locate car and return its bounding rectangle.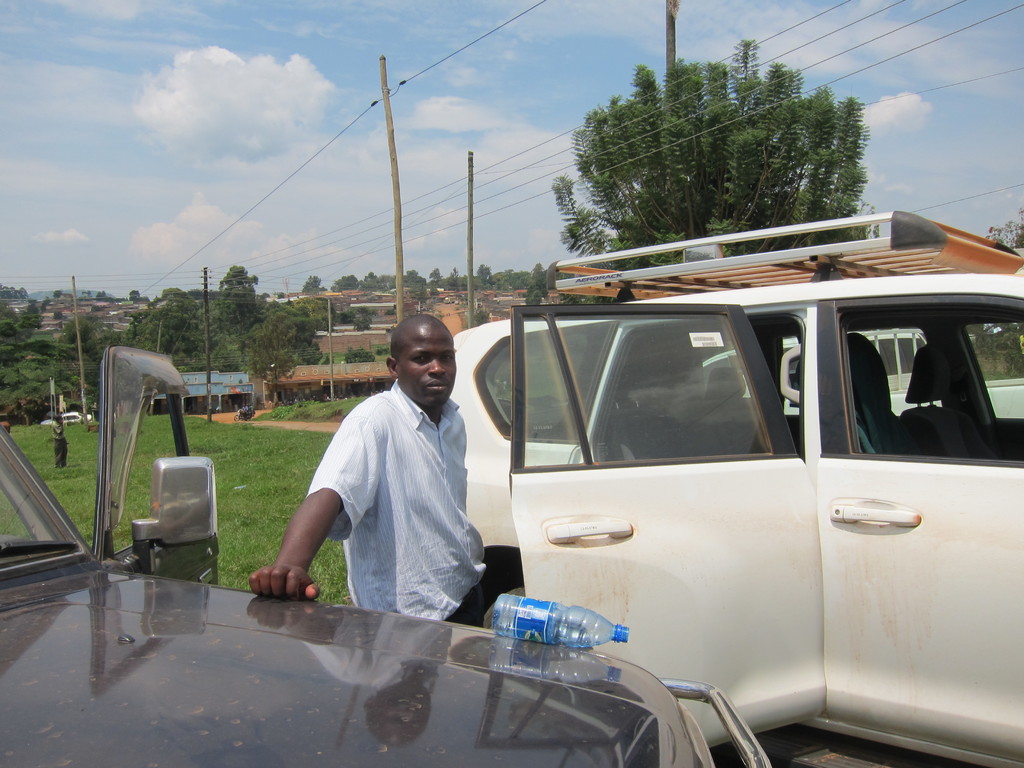
crop(0, 346, 774, 767).
